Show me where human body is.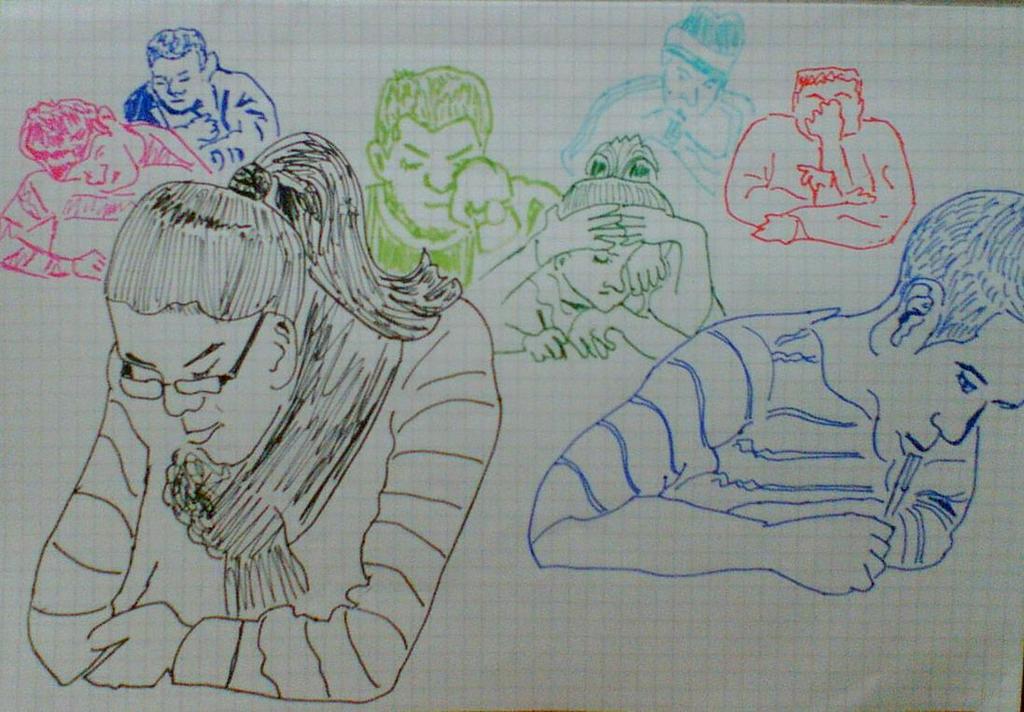
human body is at pyautogui.locateOnScreen(464, 198, 721, 365).
